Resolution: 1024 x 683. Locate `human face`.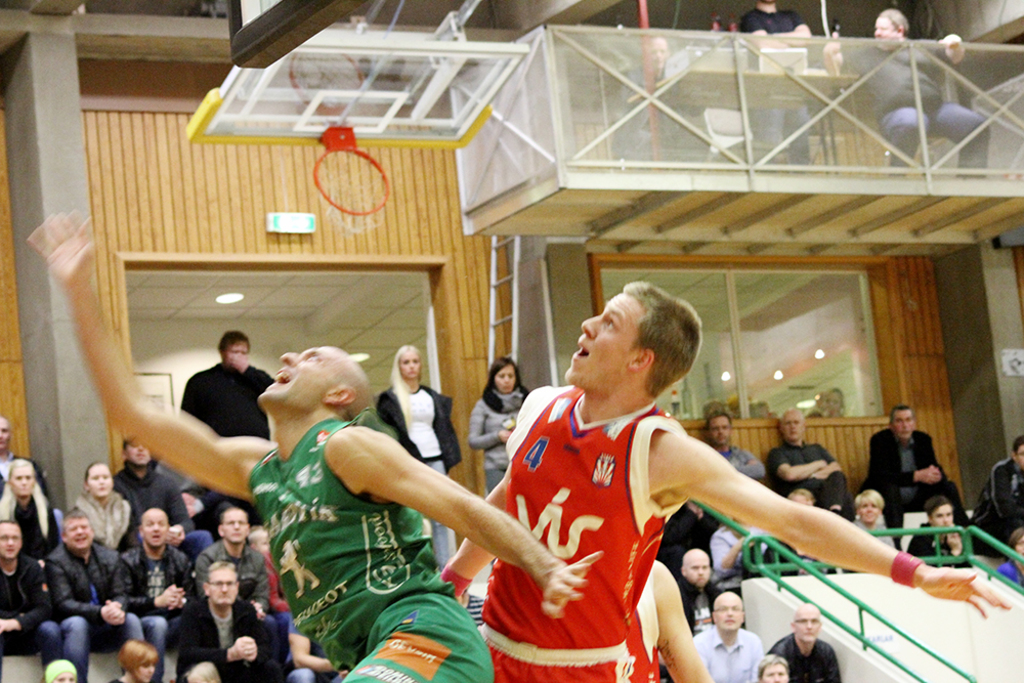
493,368,513,397.
